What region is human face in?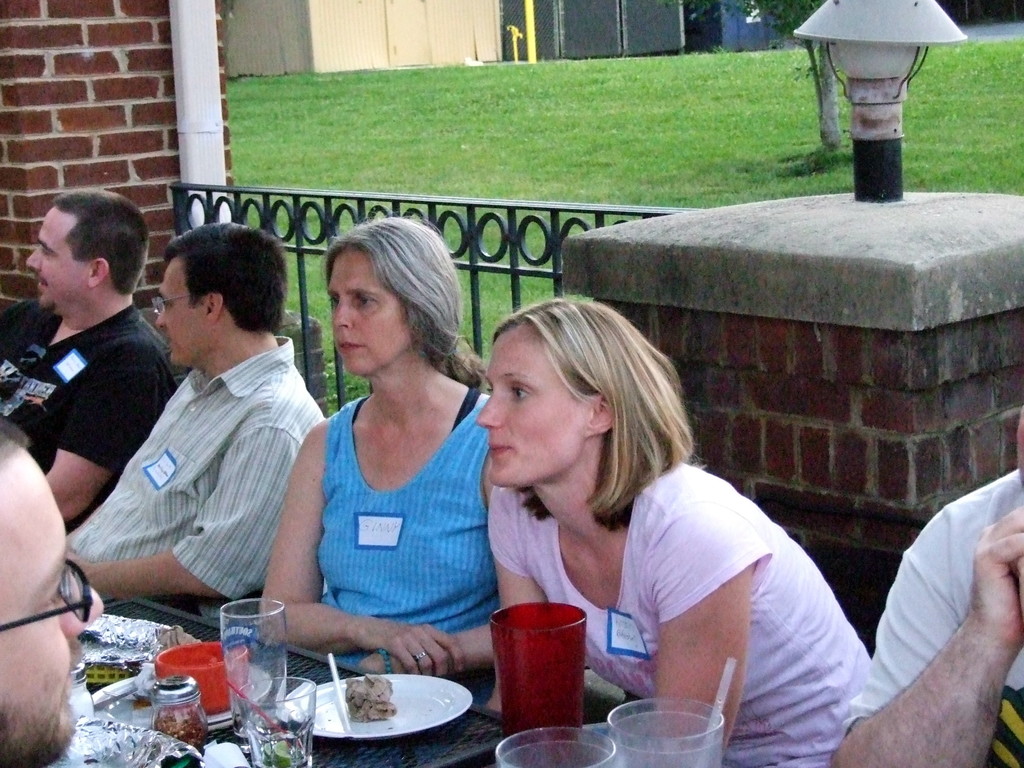
bbox=[0, 450, 108, 756].
